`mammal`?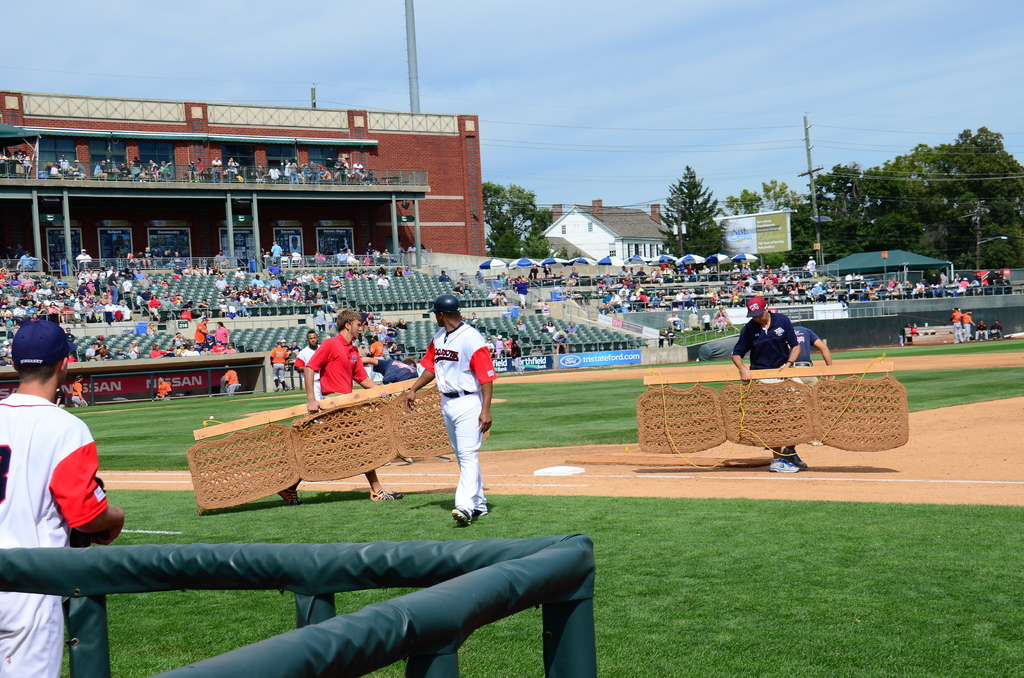
(x1=123, y1=339, x2=138, y2=357)
